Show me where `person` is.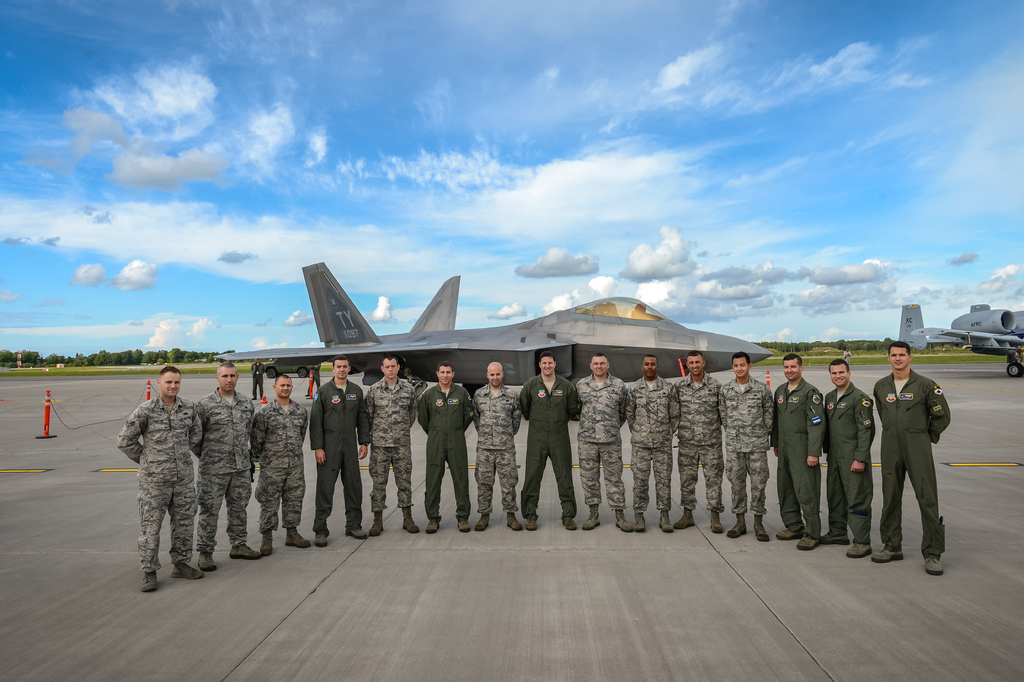
`person` is at x1=418, y1=365, x2=486, y2=536.
